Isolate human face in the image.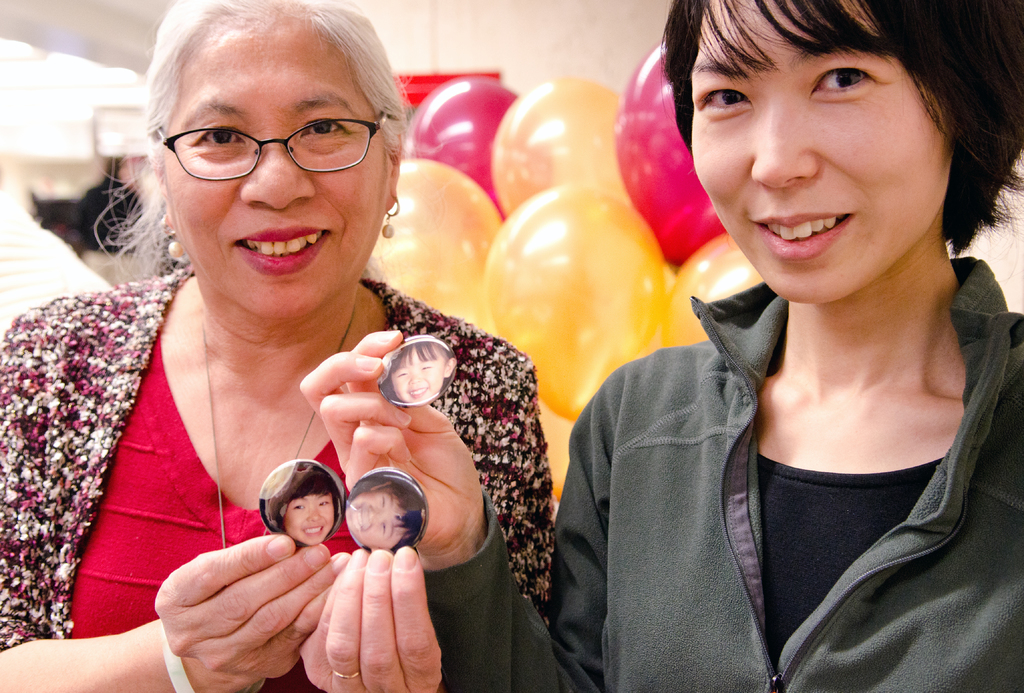
Isolated region: (left=346, top=491, right=406, bottom=550).
